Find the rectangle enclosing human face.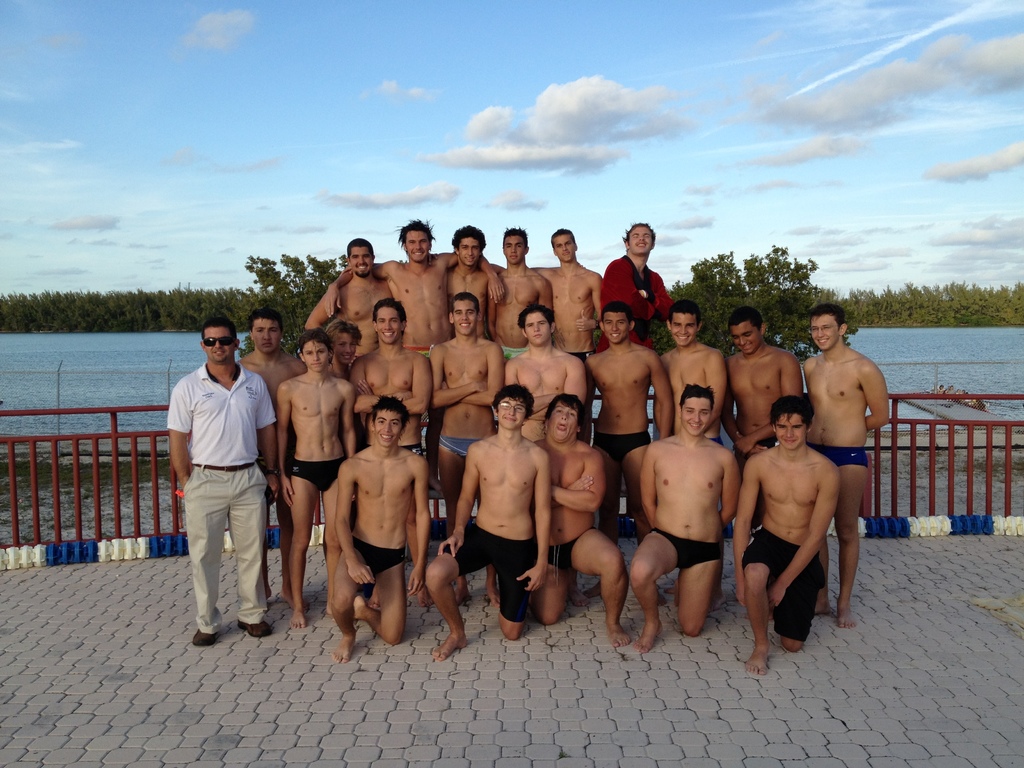
504/237/524/264.
